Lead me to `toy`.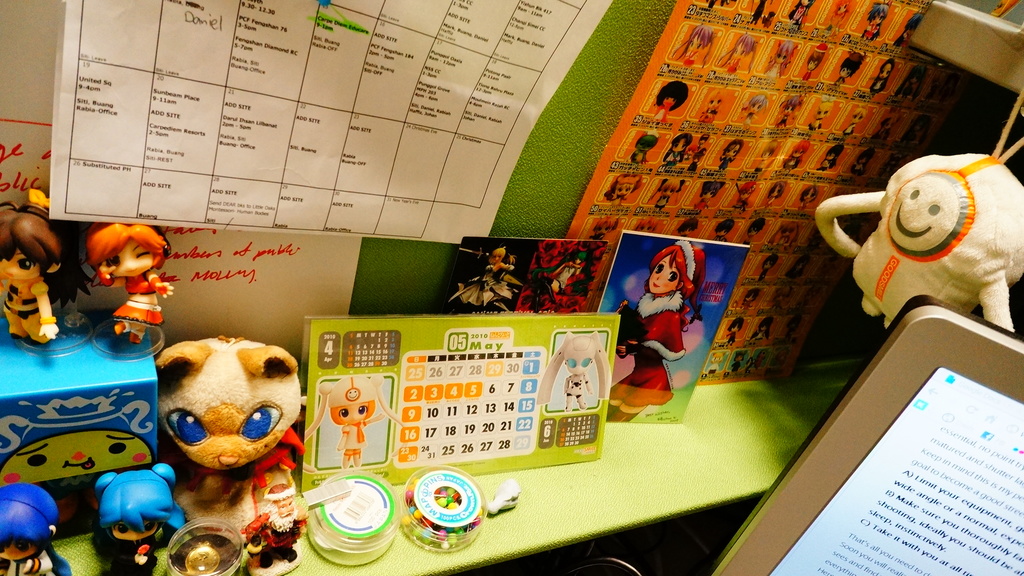
Lead to BBox(690, 179, 724, 217).
